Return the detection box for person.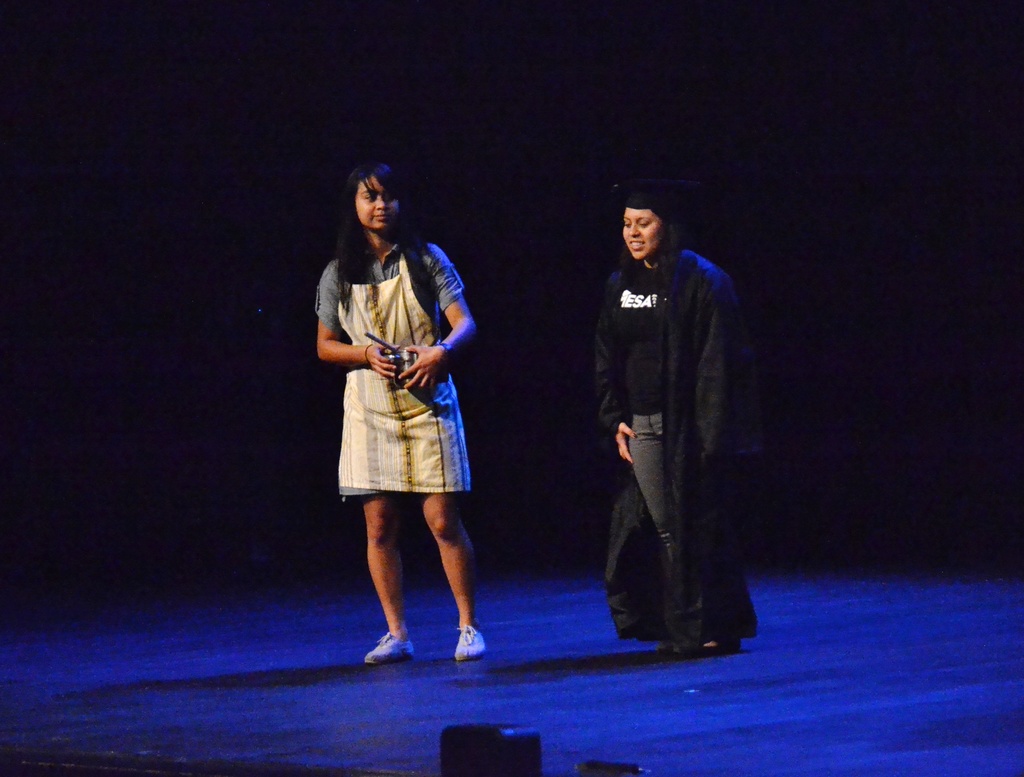
rect(310, 159, 478, 657).
